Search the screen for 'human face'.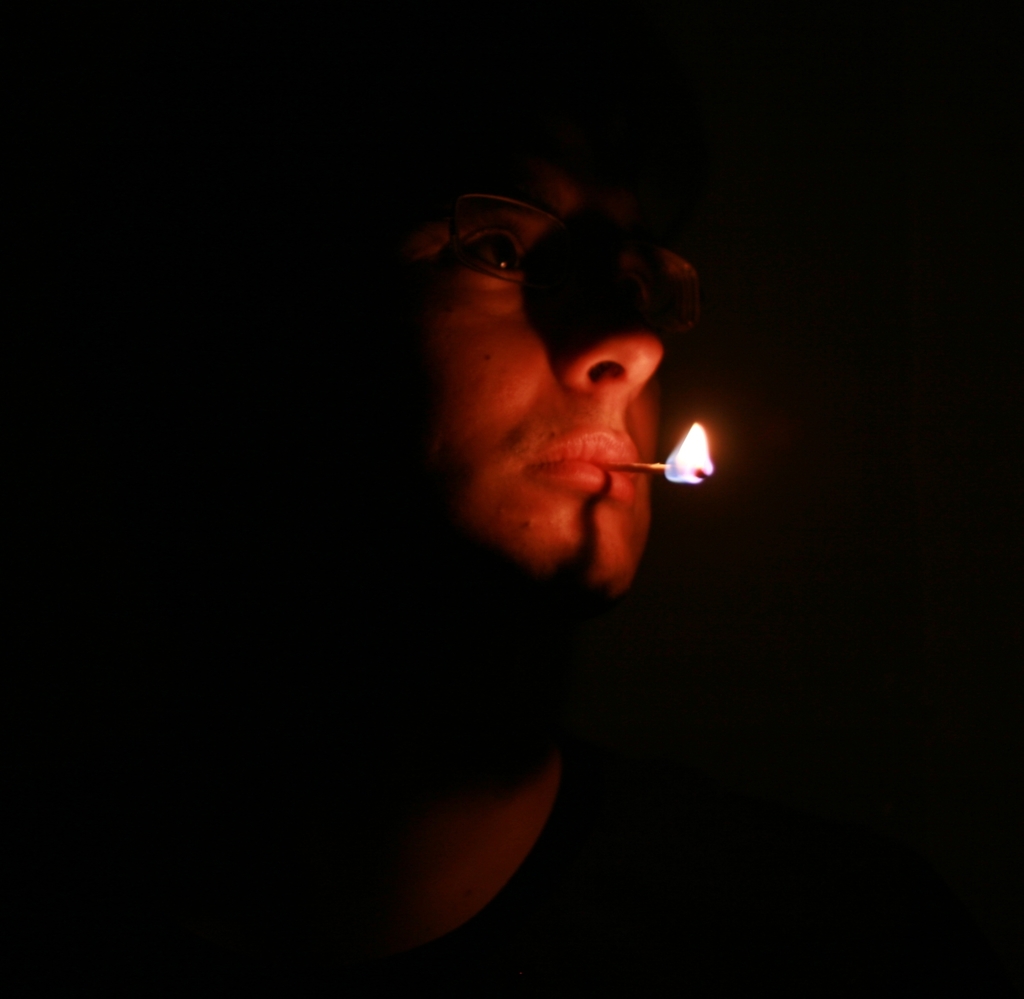
Found at region(380, 136, 666, 607).
